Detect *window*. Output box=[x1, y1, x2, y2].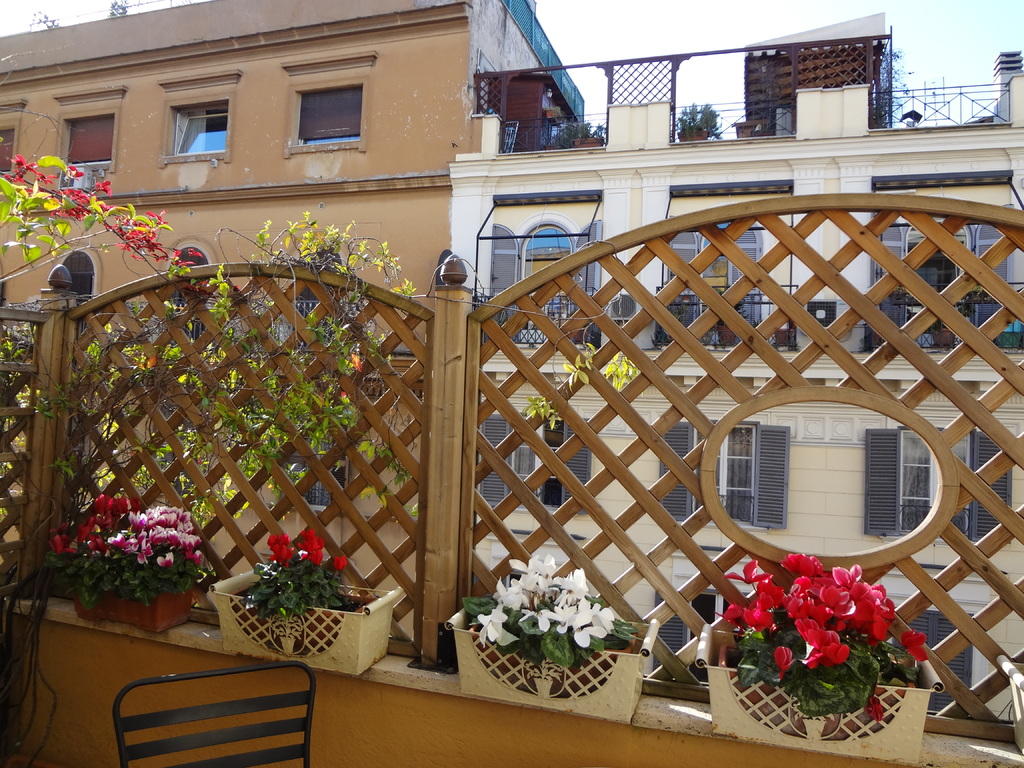
box=[304, 429, 344, 516].
